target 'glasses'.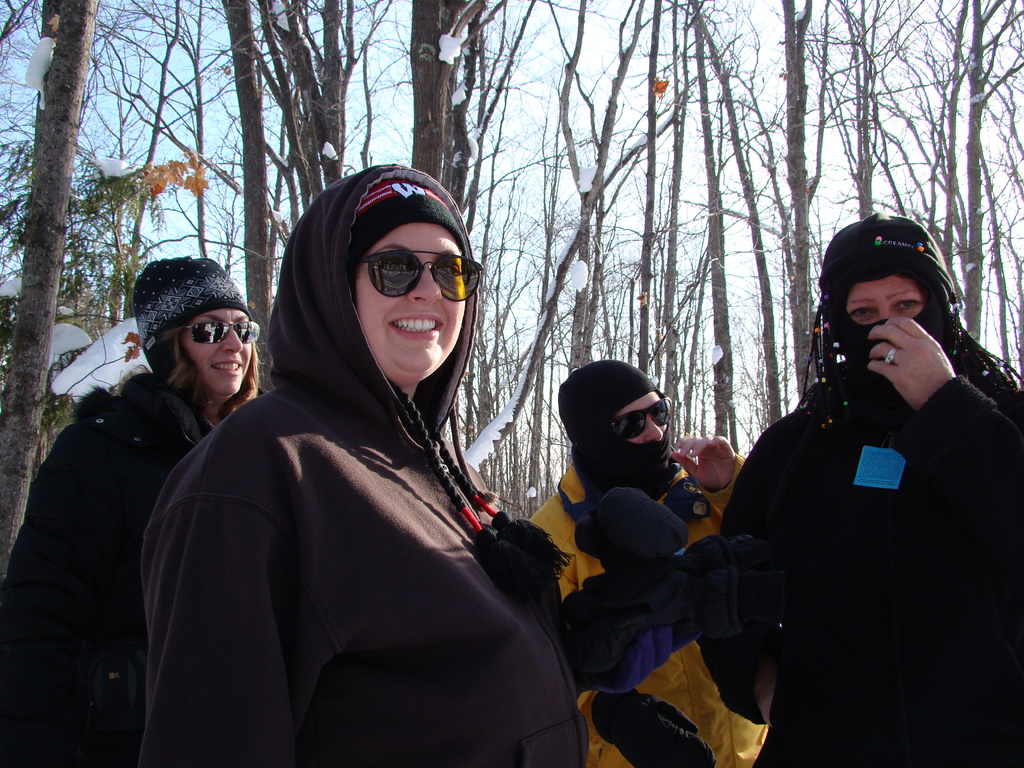
Target region: box(364, 249, 488, 302).
